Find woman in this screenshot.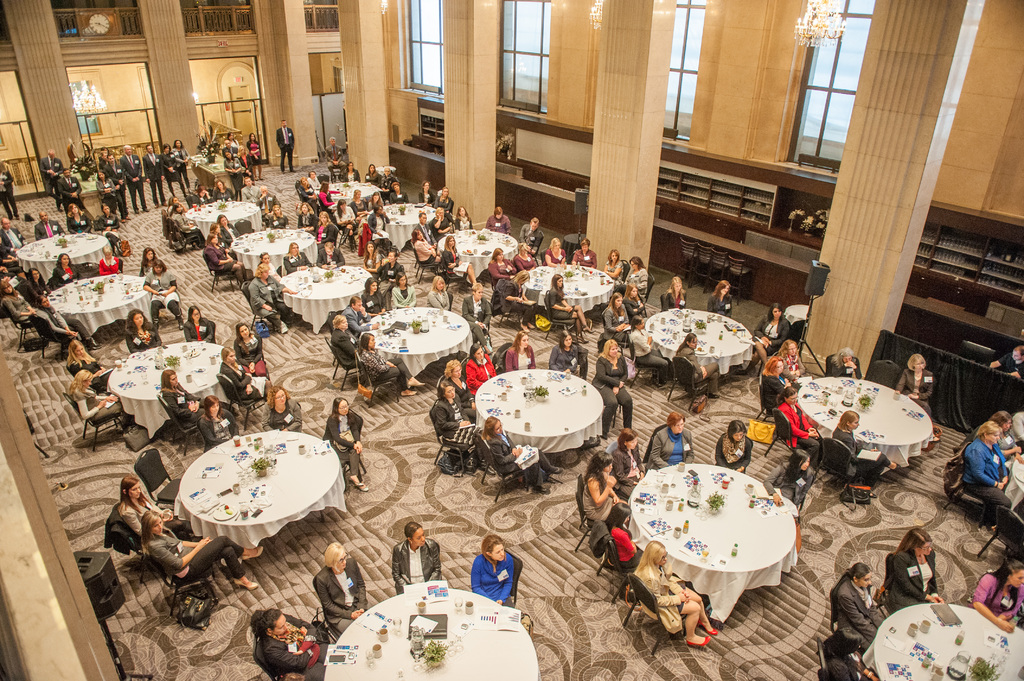
The bounding box for woman is 593, 337, 632, 429.
